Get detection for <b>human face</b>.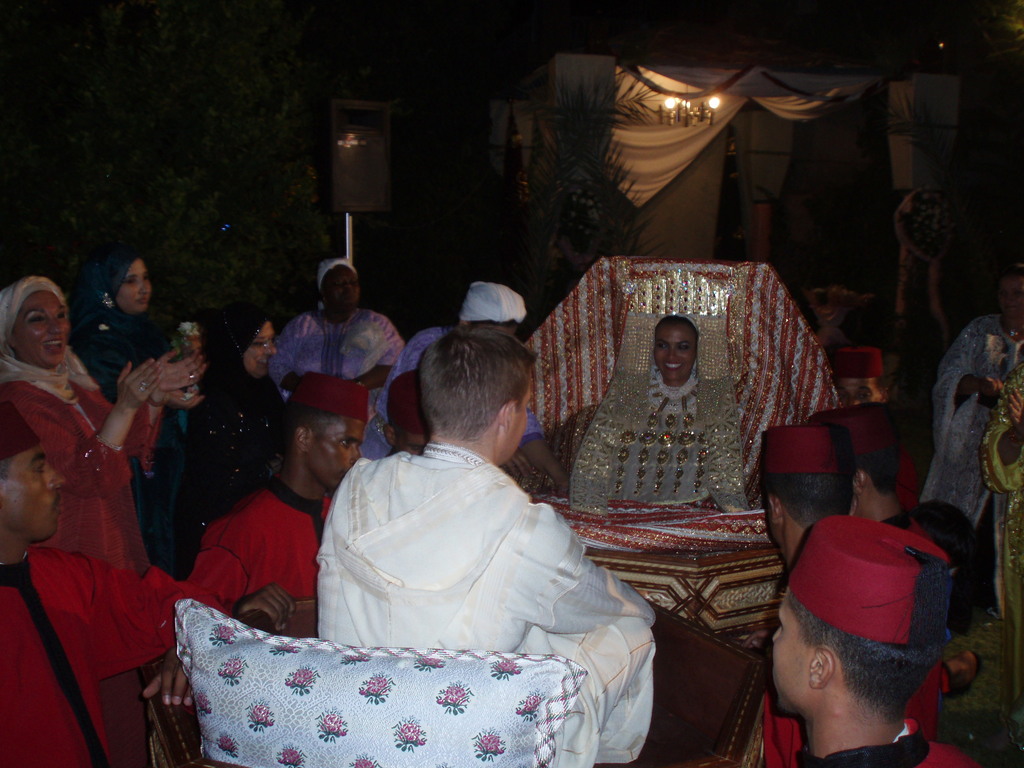
Detection: 997:279:1023:311.
